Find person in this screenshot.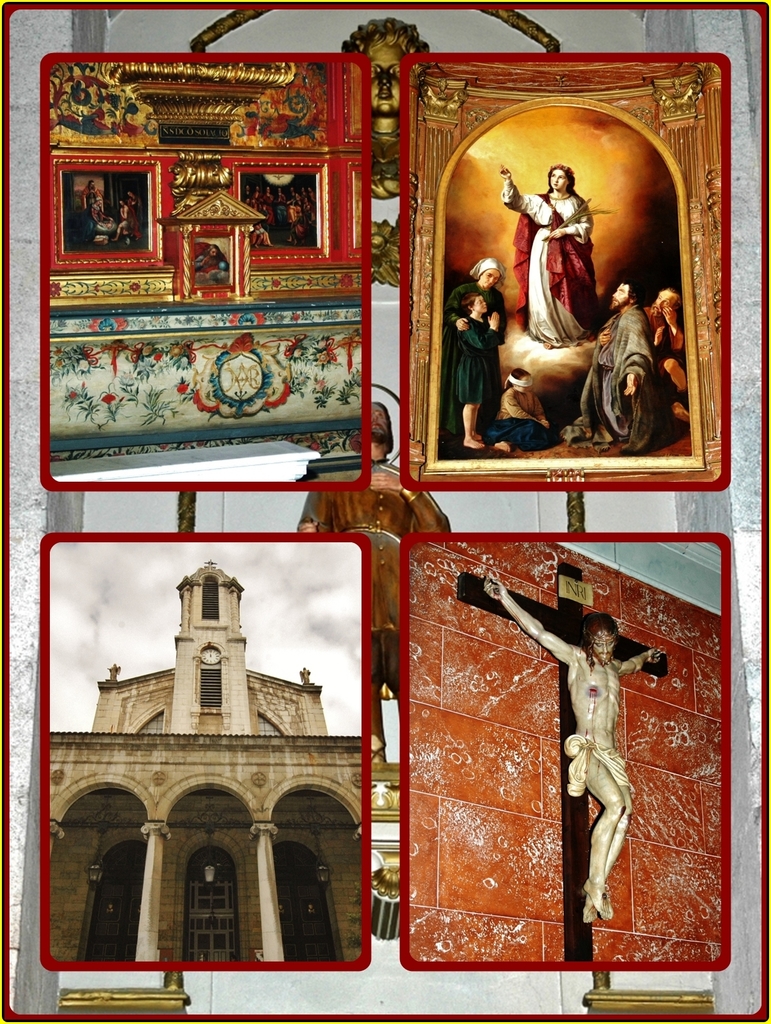
The bounding box for person is 298 396 450 765.
